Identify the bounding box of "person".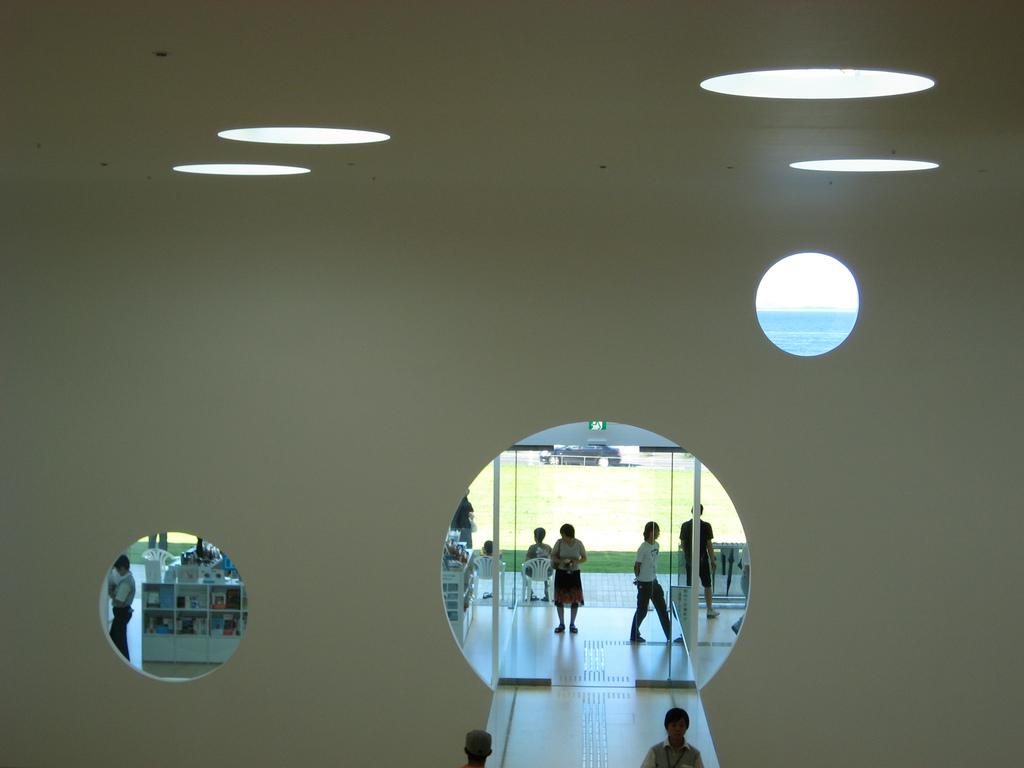
box=[450, 489, 475, 547].
